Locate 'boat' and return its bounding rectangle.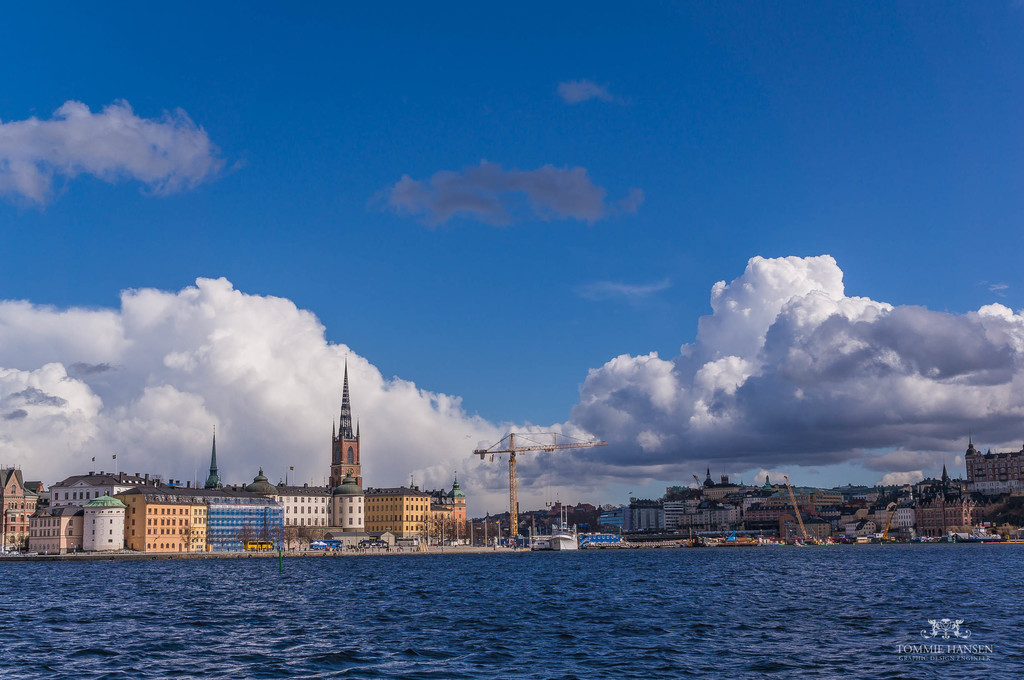
<region>547, 500, 577, 549</region>.
